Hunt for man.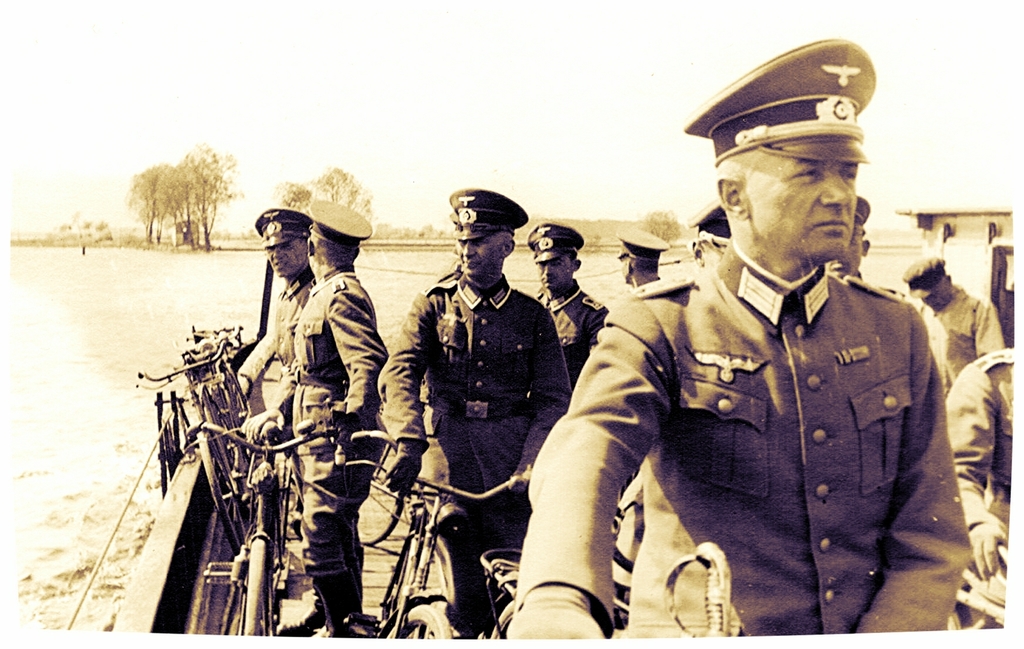
Hunted down at [x1=240, y1=197, x2=391, y2=637].
